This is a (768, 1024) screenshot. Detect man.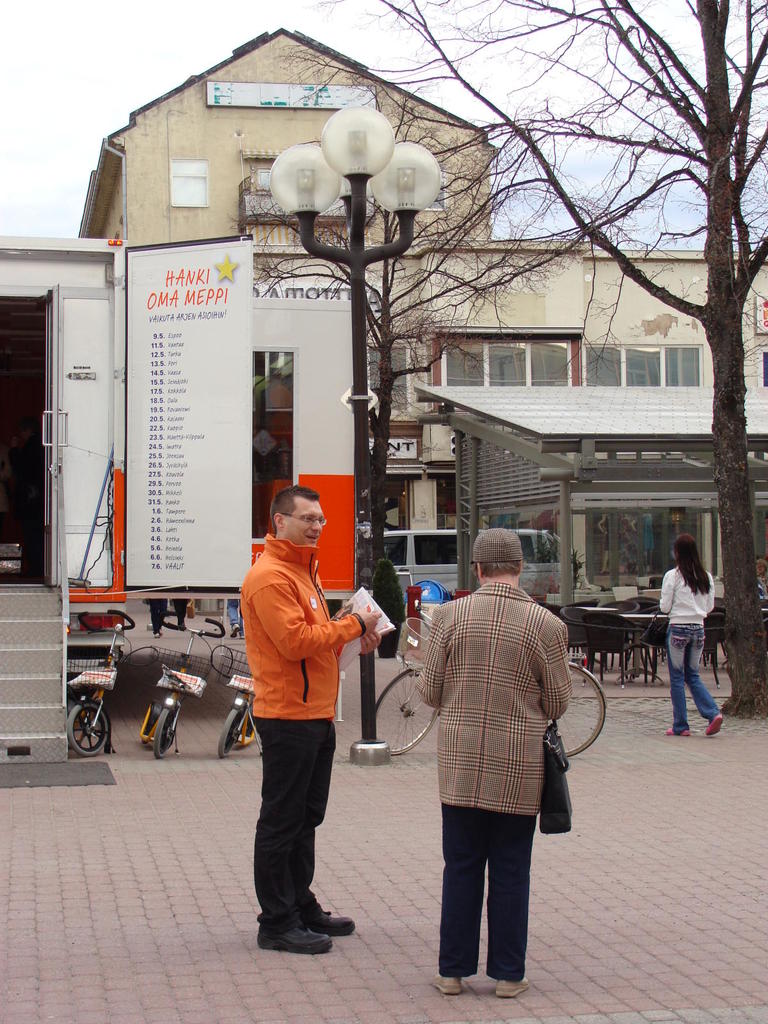
[x1=240, y1=488, x2=378, y2=954].
